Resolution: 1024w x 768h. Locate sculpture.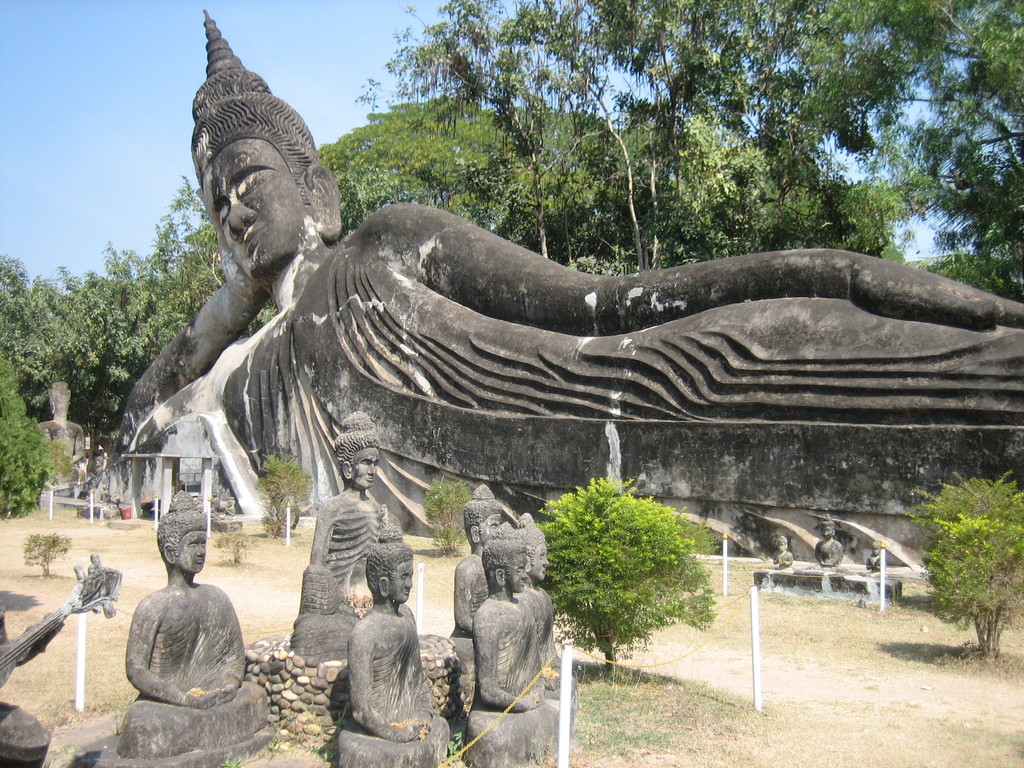
bbox(518, 513, 578, 692).
